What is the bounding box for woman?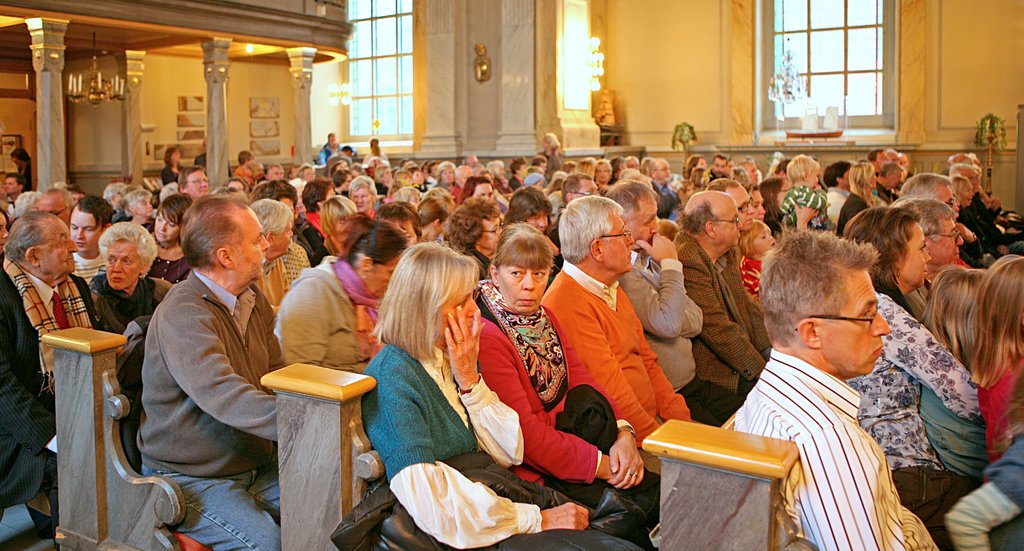
459, 202, 502, 270.
